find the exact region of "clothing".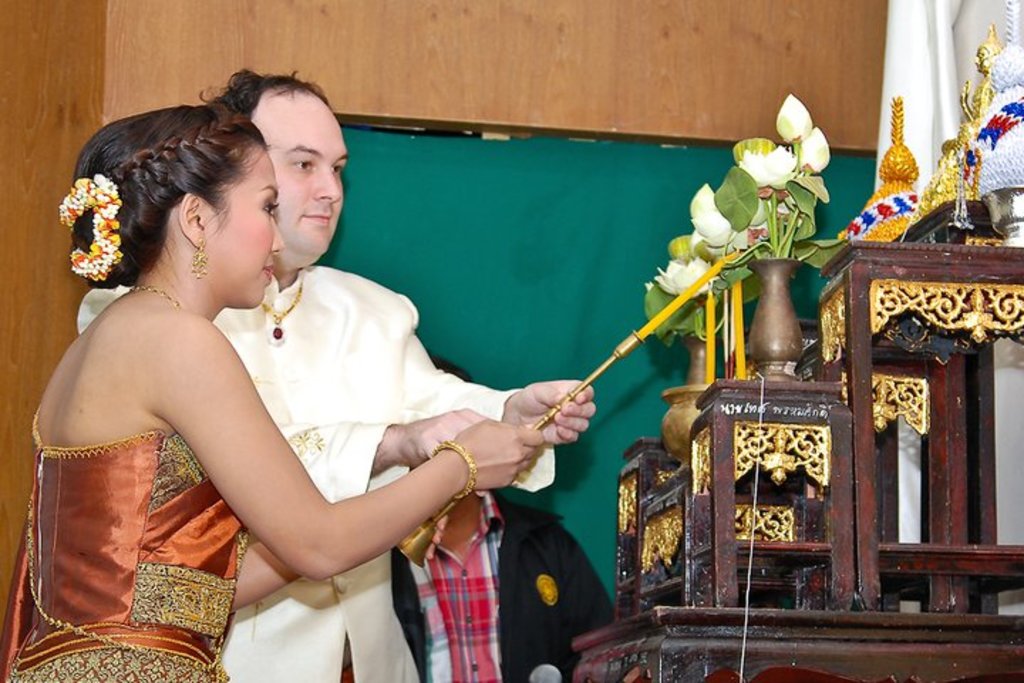
Exact region: pyautogui.locateOnScreen(390, 491, 617, 682).
